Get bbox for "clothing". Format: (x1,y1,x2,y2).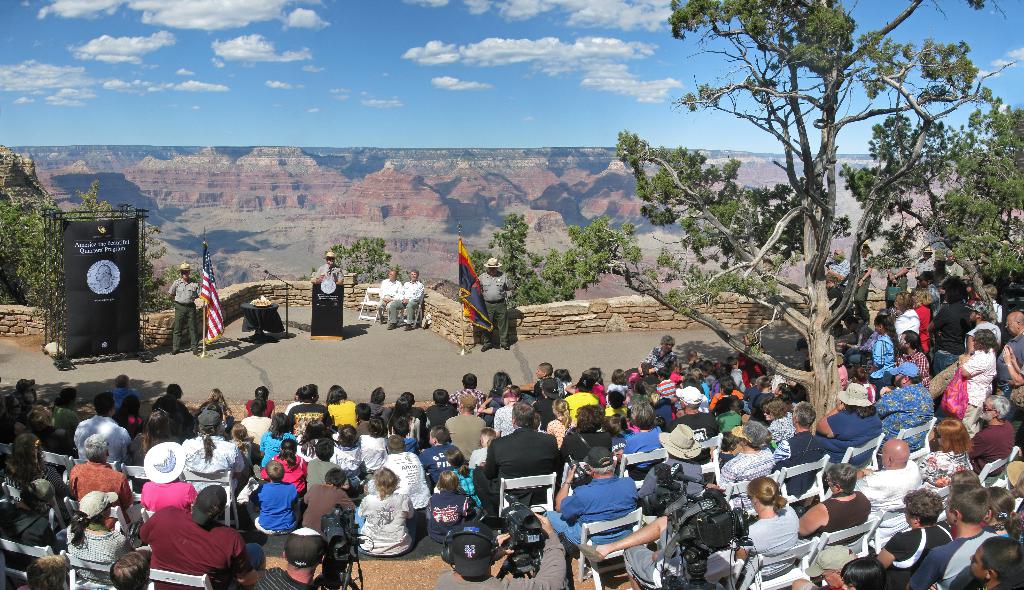
(871,362,937,449).
